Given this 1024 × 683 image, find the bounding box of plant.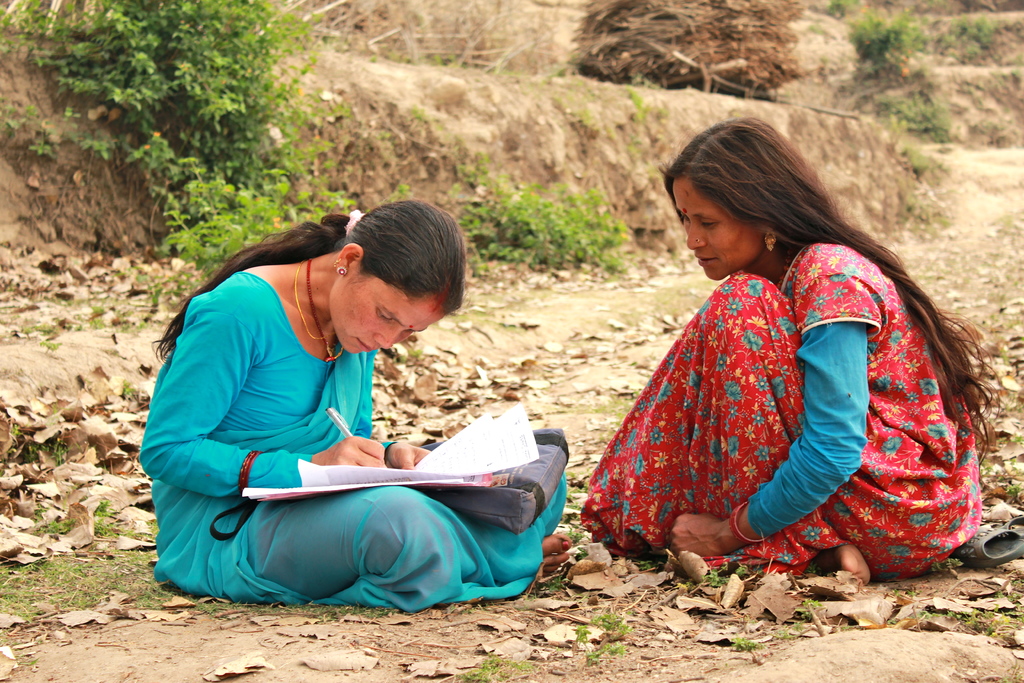
{"left": 123, "top": 375, "right": 135, "bottom": 395}.
